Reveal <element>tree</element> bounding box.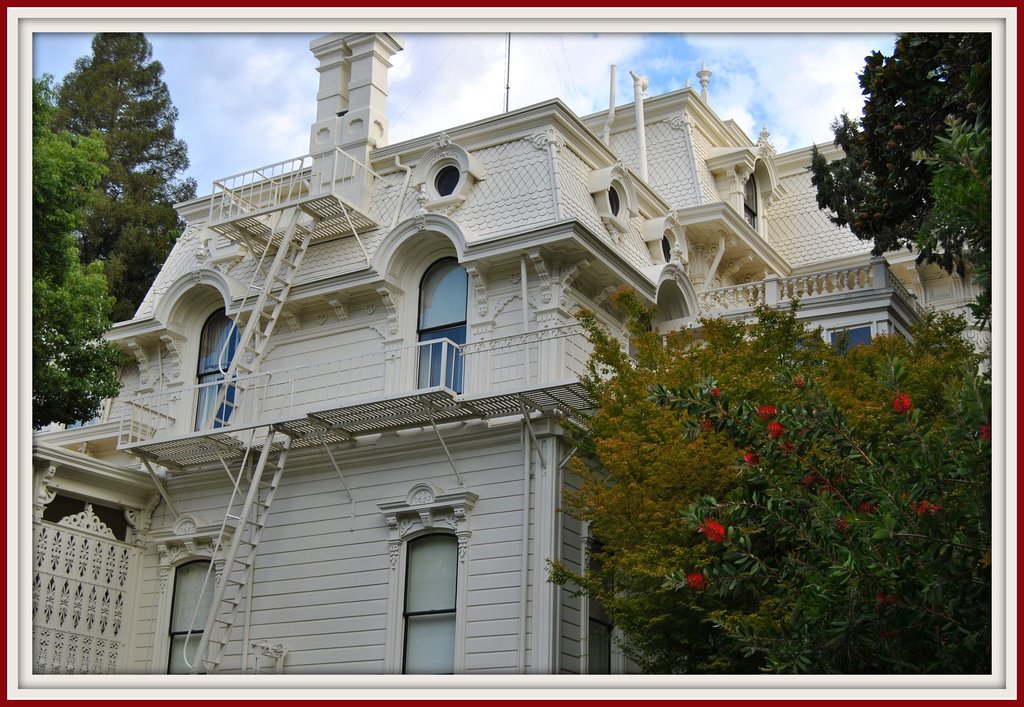
Revealed: l=31, t=74, r=131, b=432.
